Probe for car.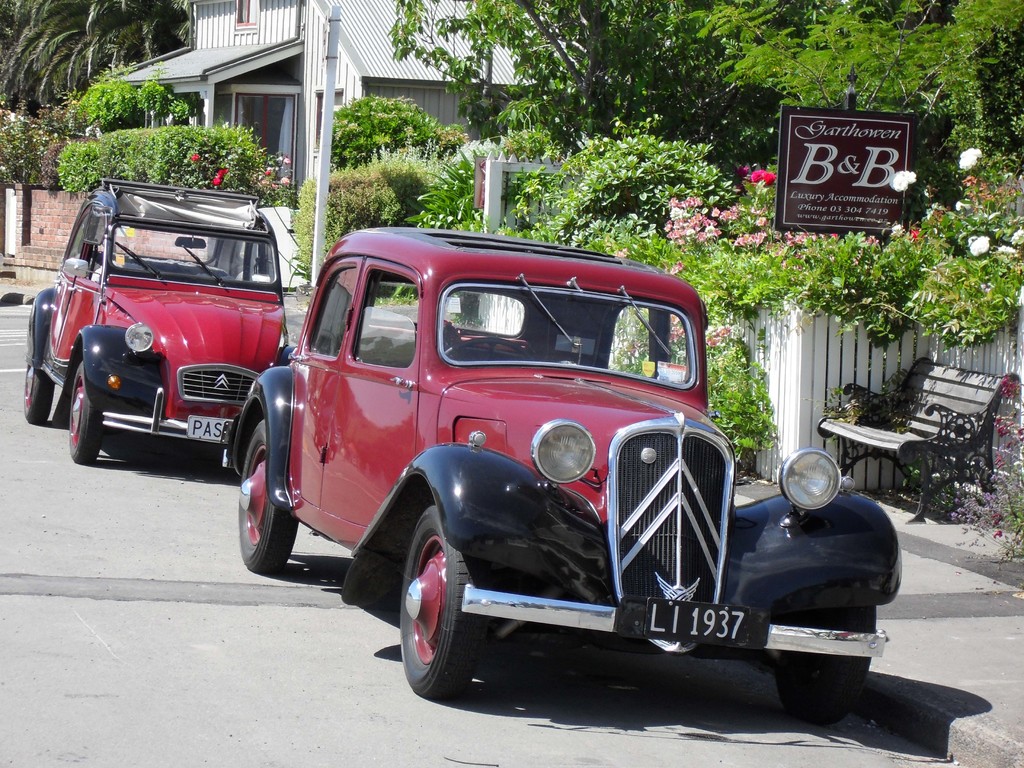
Probe result: rect(25, 175, 294, 465).
